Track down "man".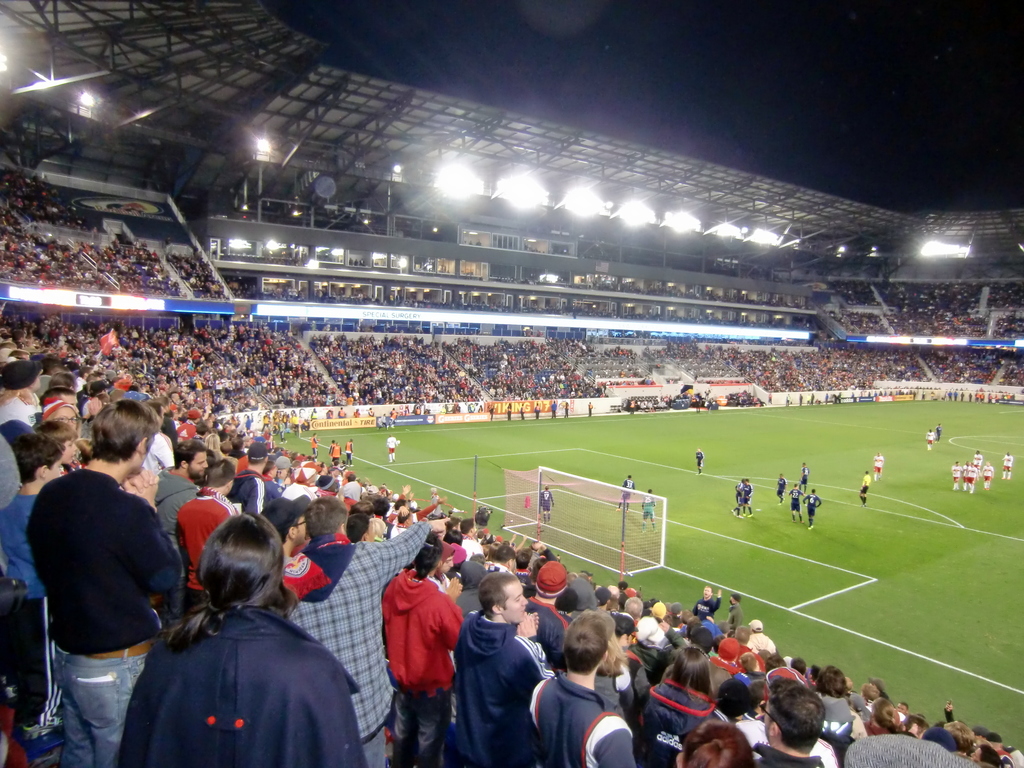
Tracked to l=785, t=481, r=803, b=523.
